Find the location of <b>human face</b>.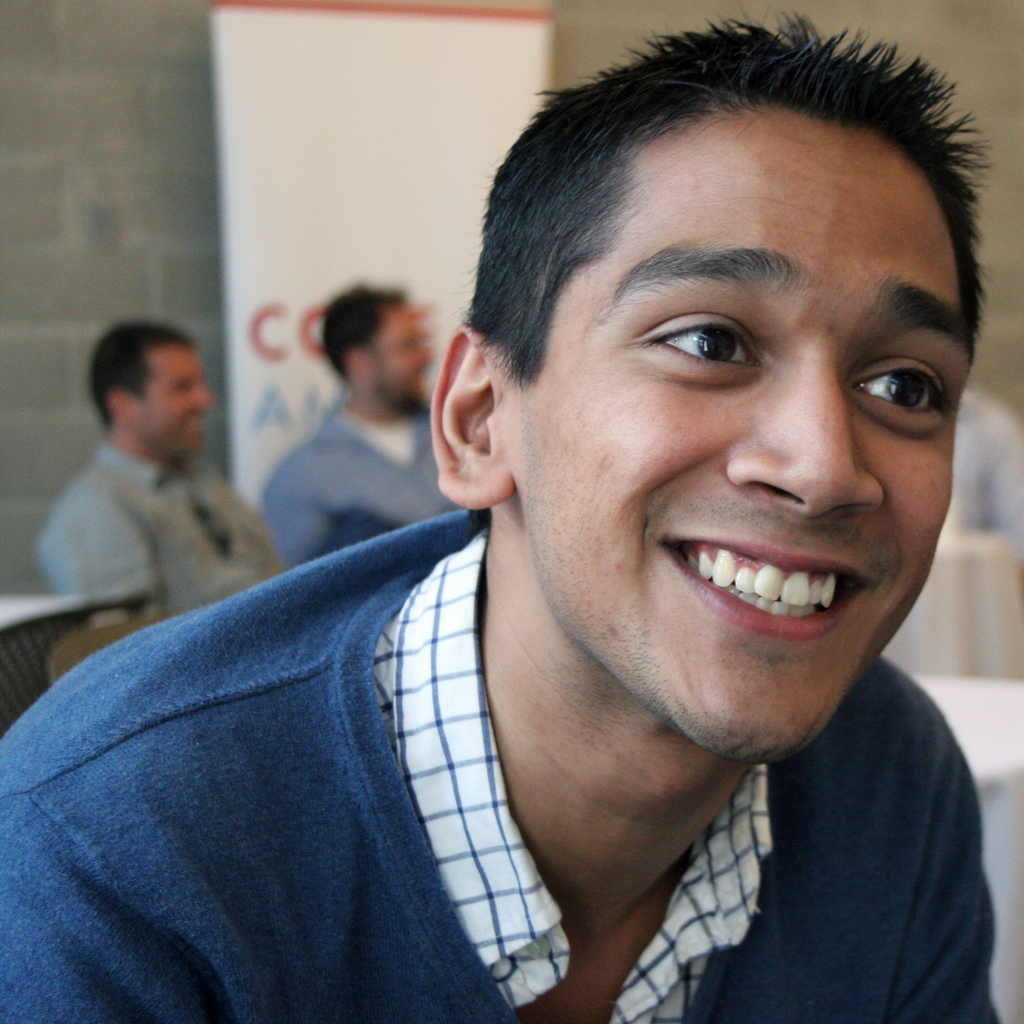
Location: (517, 109, 955, 764).
